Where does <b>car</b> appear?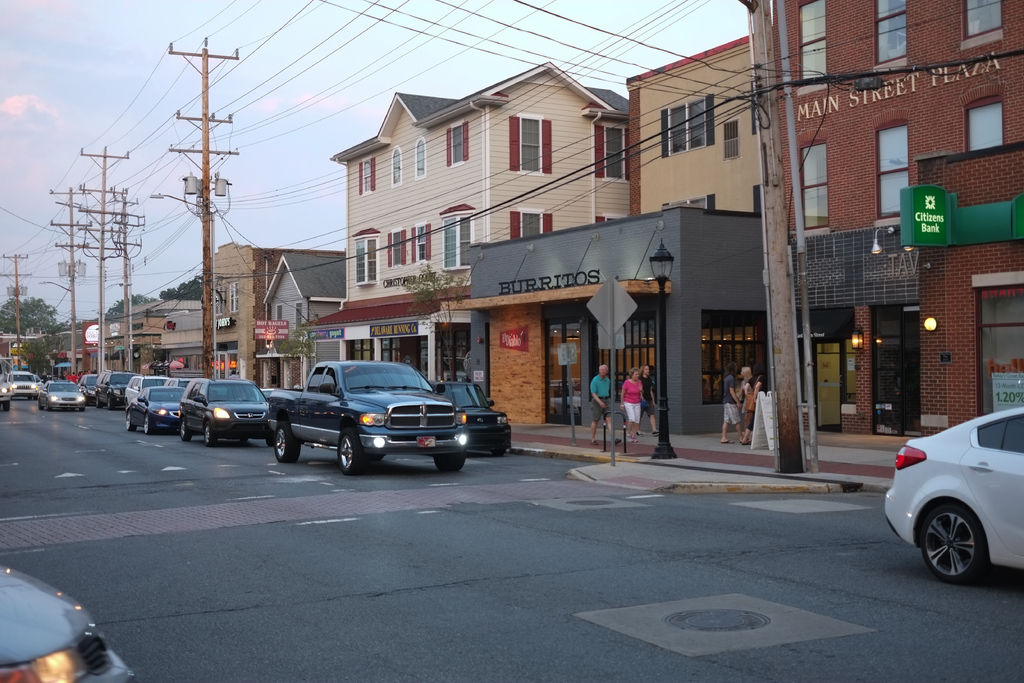
Appears at x1=884 y1=405 x2=1020 y2=591.
